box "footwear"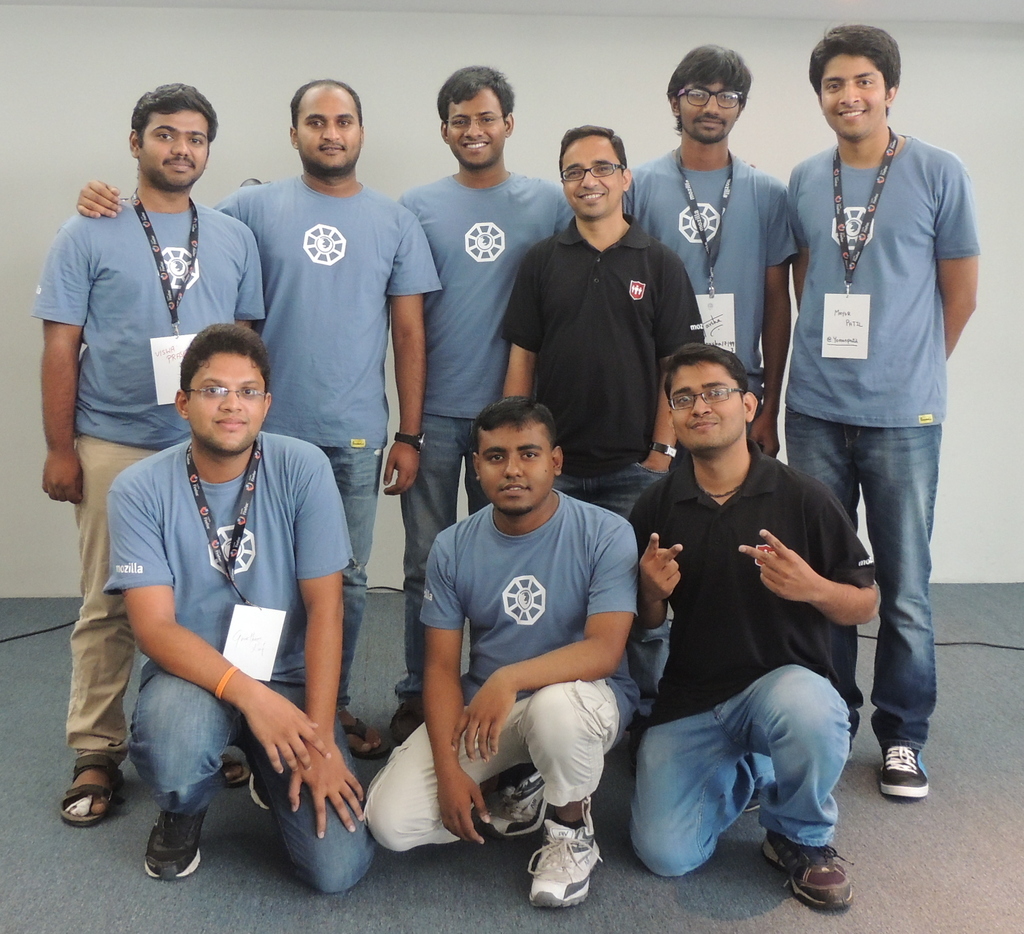
480/771/554/838
